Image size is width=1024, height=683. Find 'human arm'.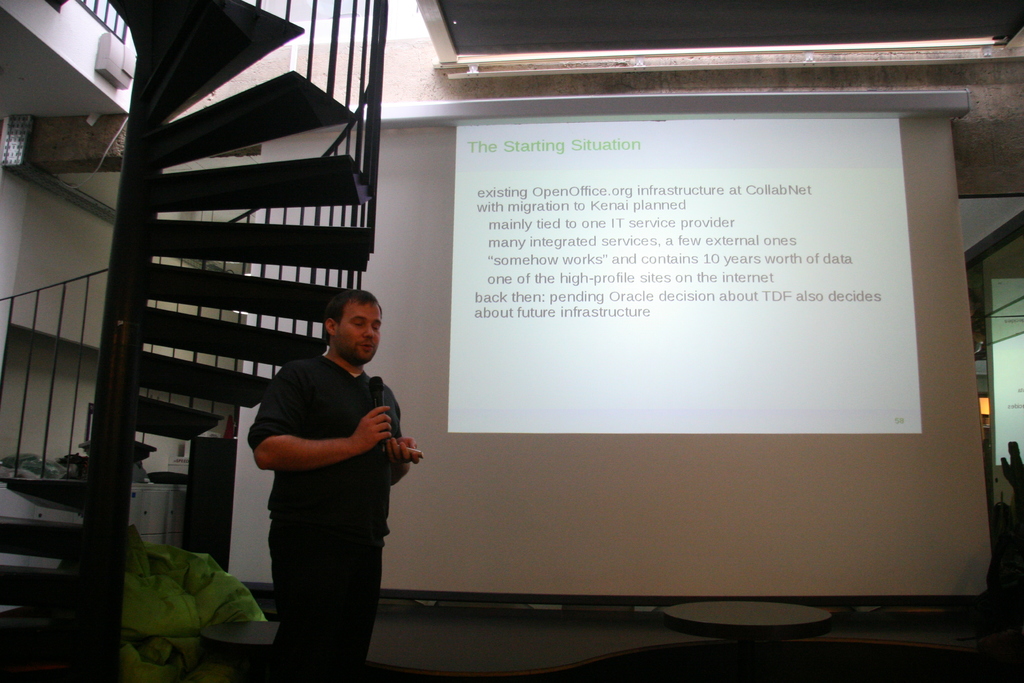
bbox=[388, 425, 426, 488].
